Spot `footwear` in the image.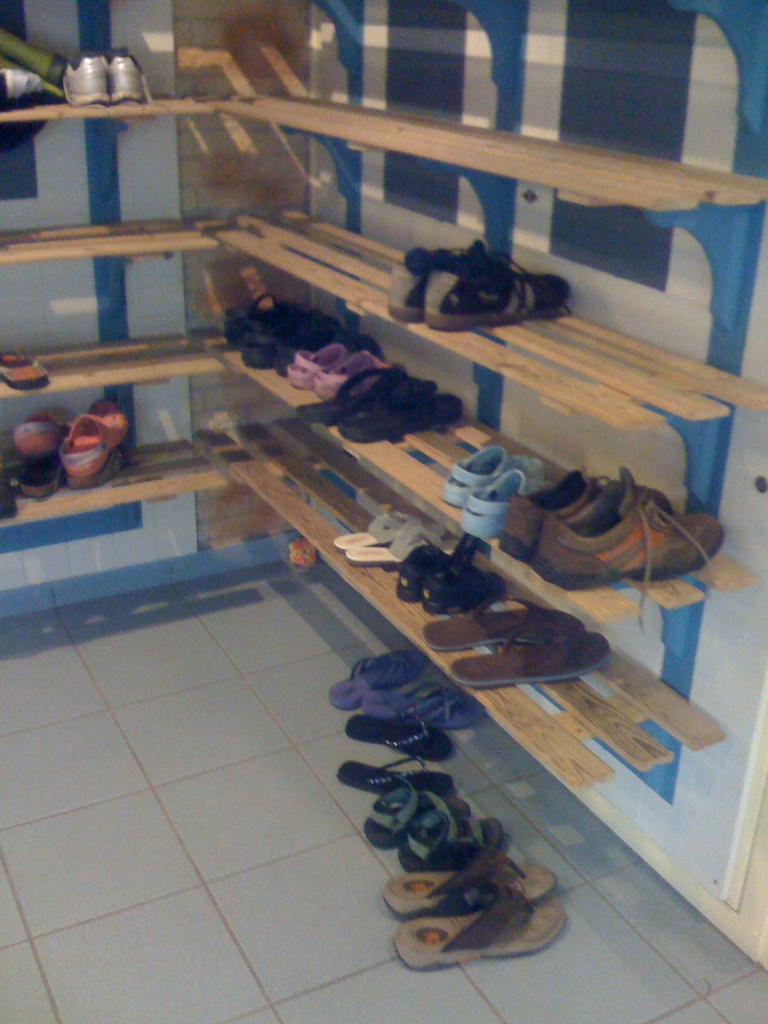
`footwear` found at [x1=104, y1=44, x2=155, y2=100].
